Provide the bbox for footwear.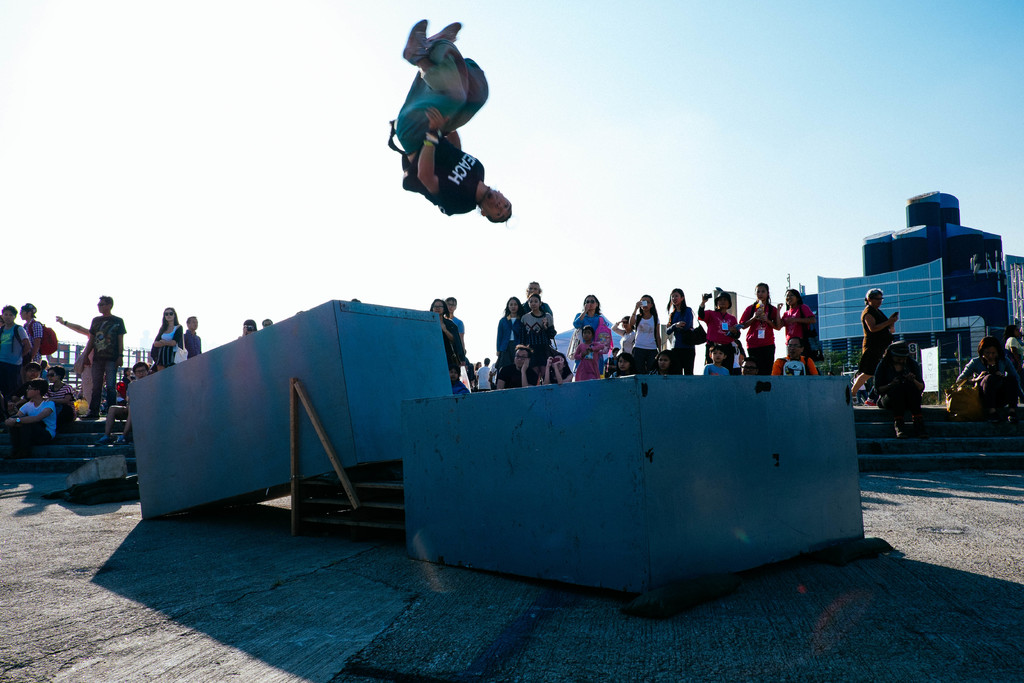
(866, 398, 875, 407).
